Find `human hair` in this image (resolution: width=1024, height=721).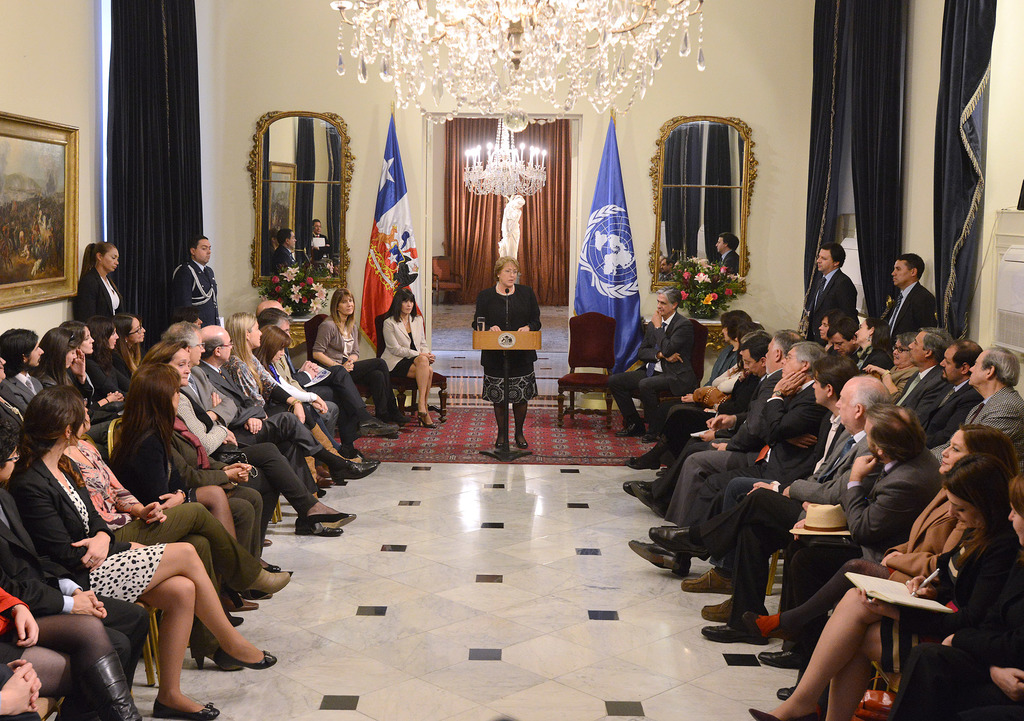
<box>1009,469,1023,512</box>.
